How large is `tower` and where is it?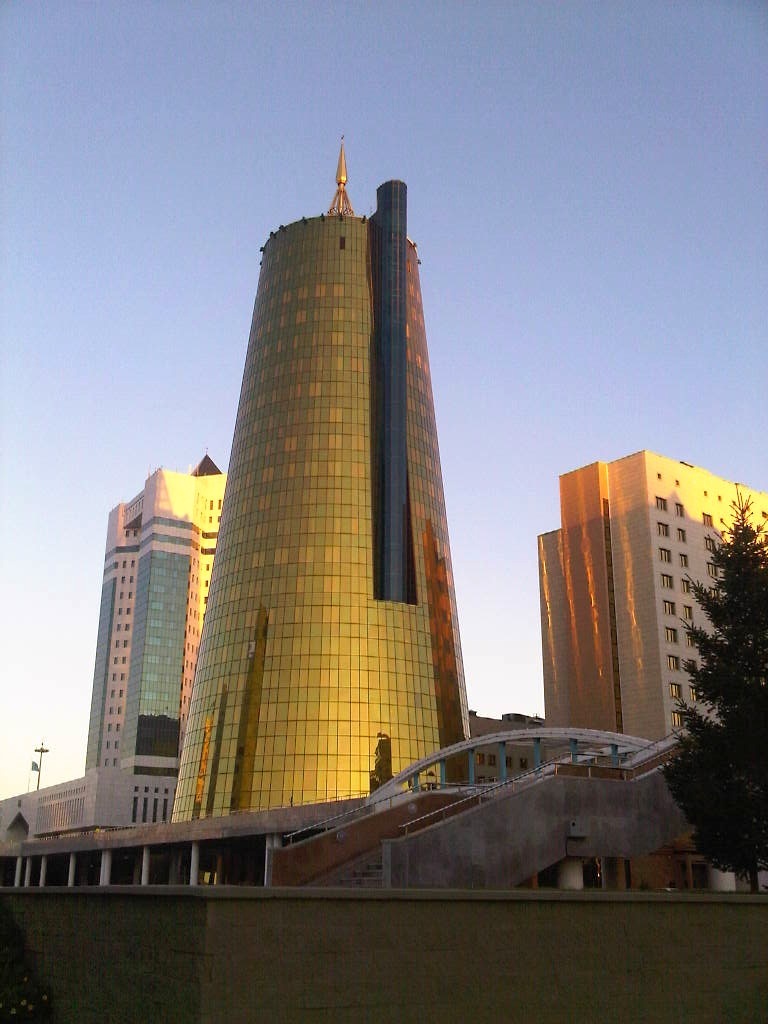
Bounding box: 171,133,475,893.
